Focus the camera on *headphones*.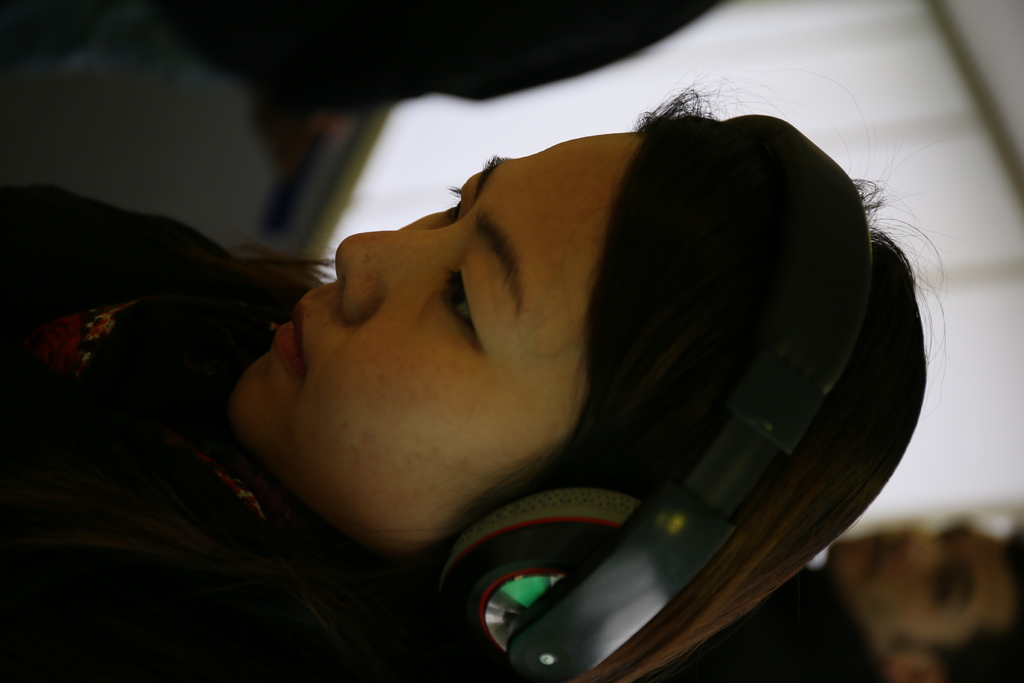
Focus region: 416, 247, 925, 679.
